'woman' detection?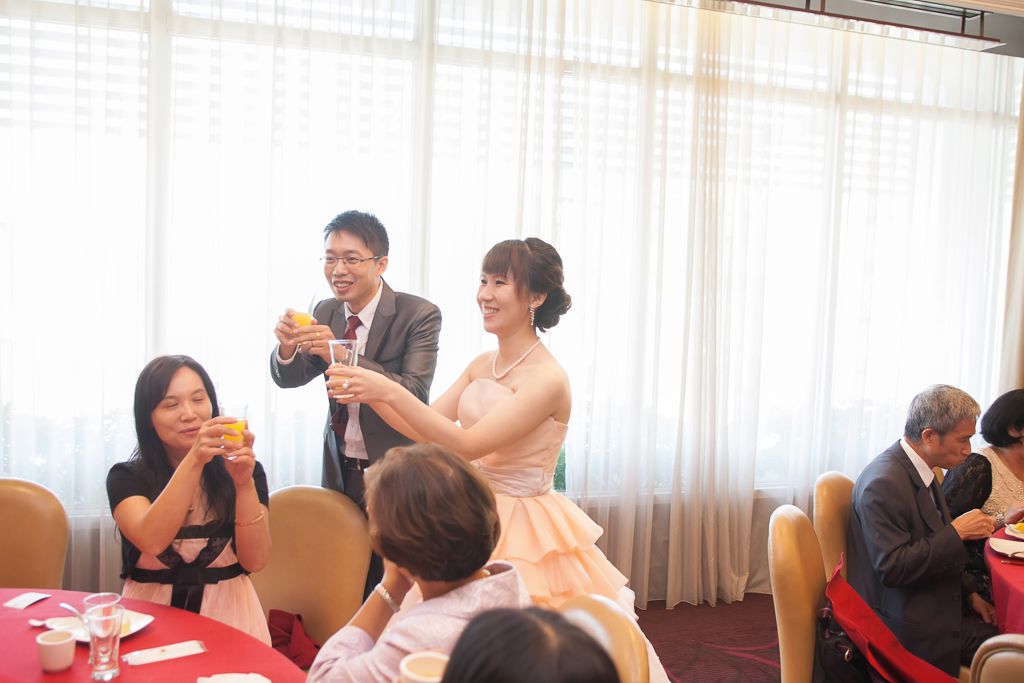
{"x1": 937, "y1": 385, "x2": 1023, "y2": 530}
